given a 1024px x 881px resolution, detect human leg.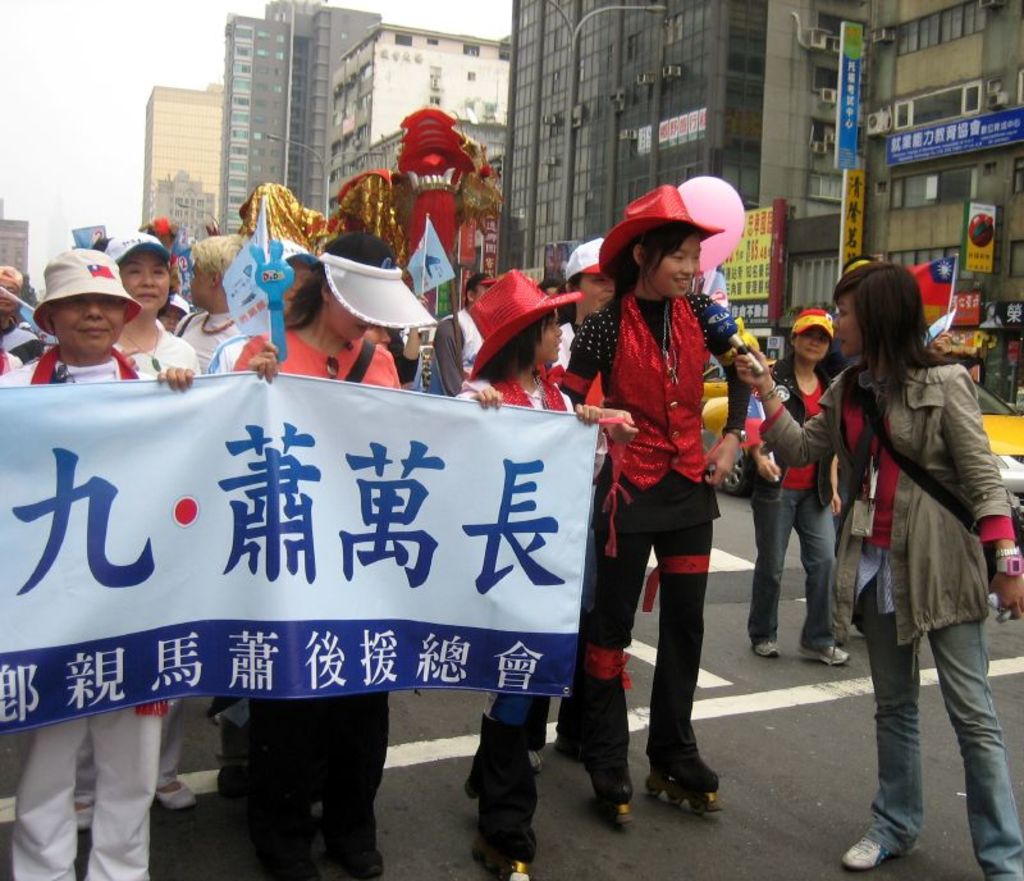
477, 686, 545, 869.
